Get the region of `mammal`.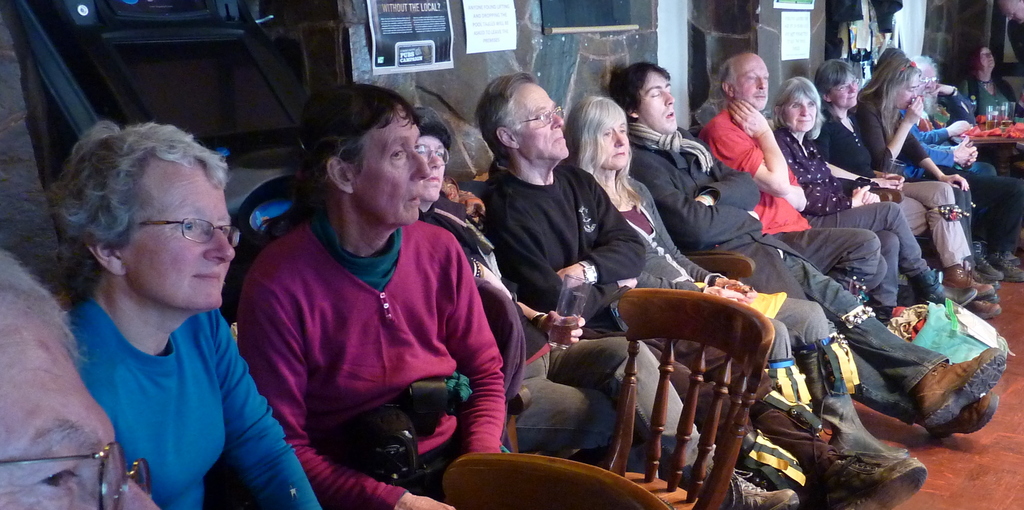
(x1=914, y1=74, x2=1020, y2=279).
